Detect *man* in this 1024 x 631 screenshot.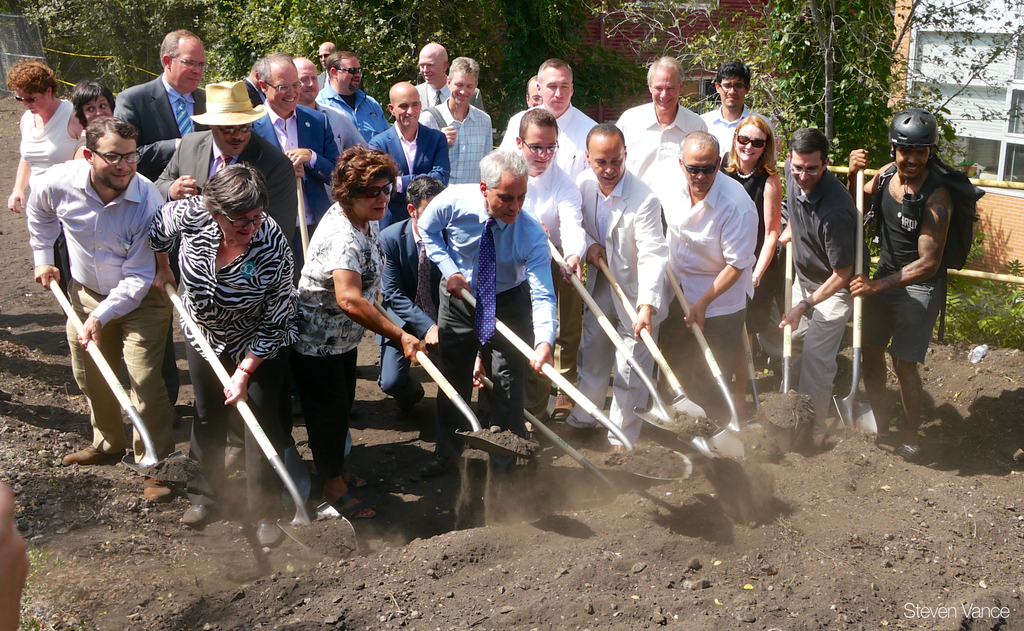
Detection: <region>655, 129, 758, 425</region>.
